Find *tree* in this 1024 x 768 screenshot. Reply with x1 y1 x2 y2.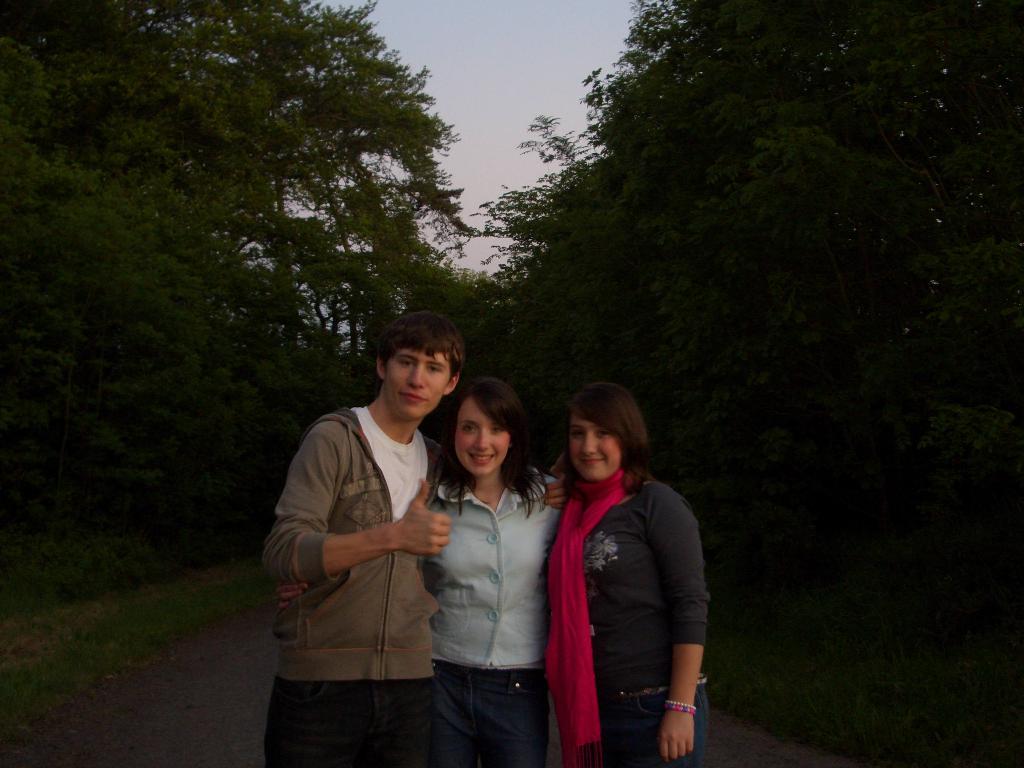
0 0 476 611.
